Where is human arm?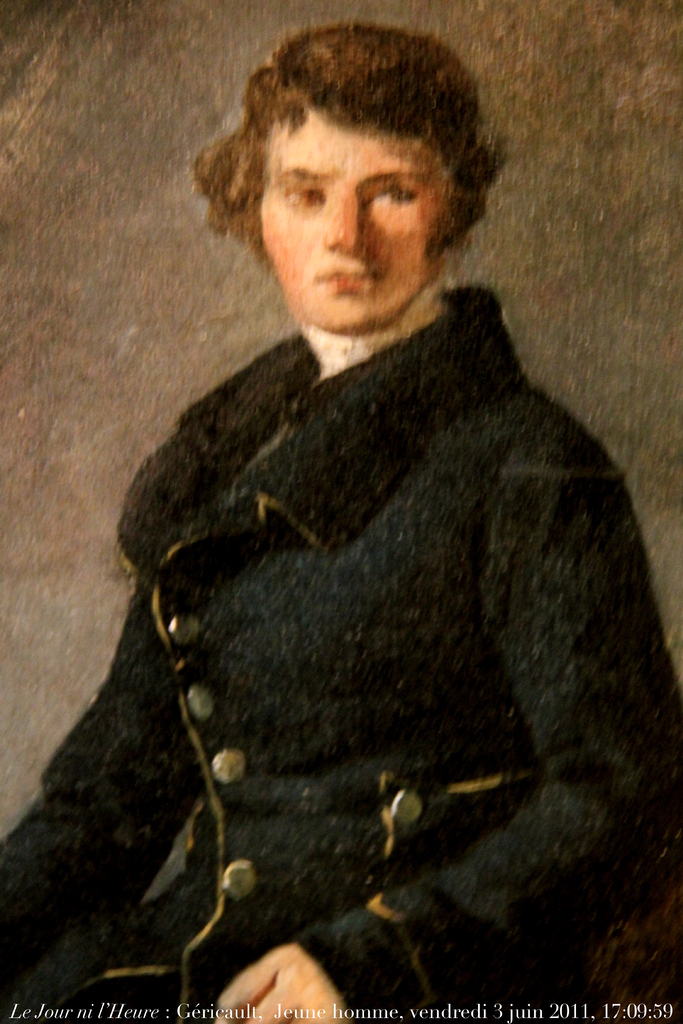
bbox=(213, 428, 681, 1023).
